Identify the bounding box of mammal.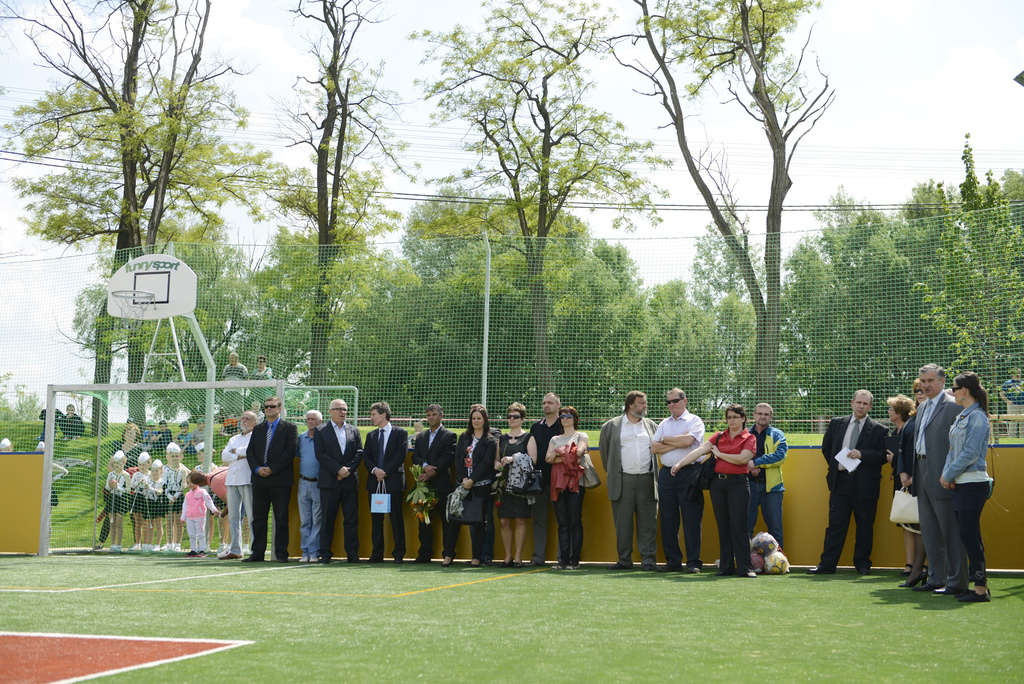
<bbox>296, 411, 321, 561</bbox>.
